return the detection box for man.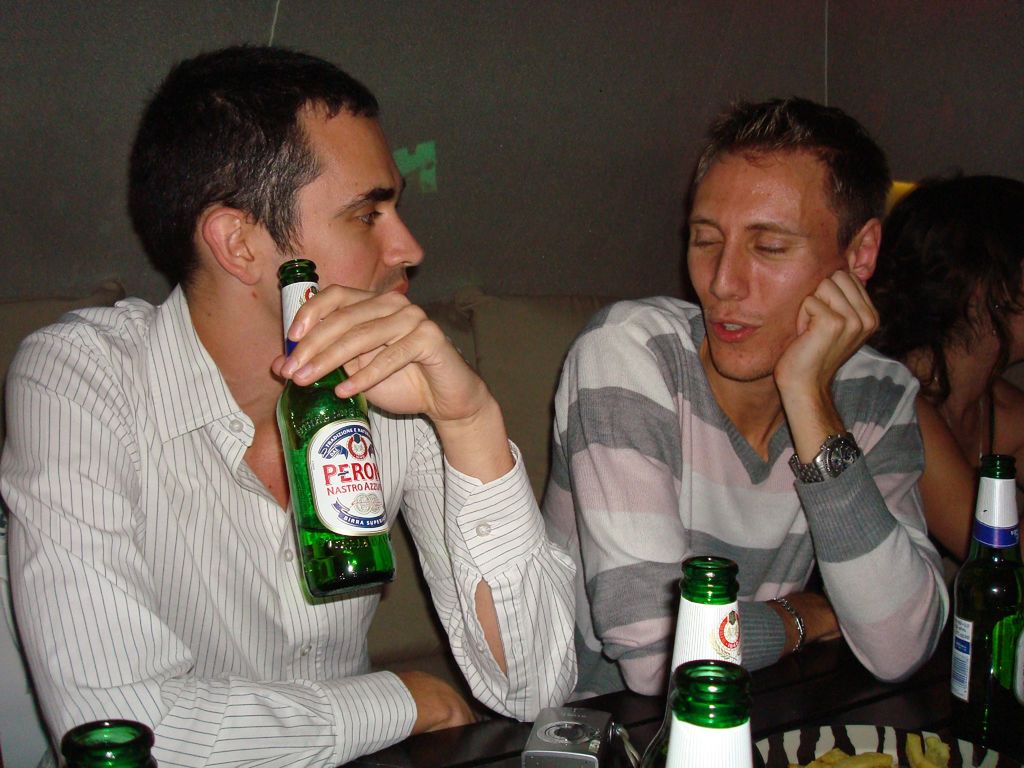
locate(546, 92, 952, 708).
